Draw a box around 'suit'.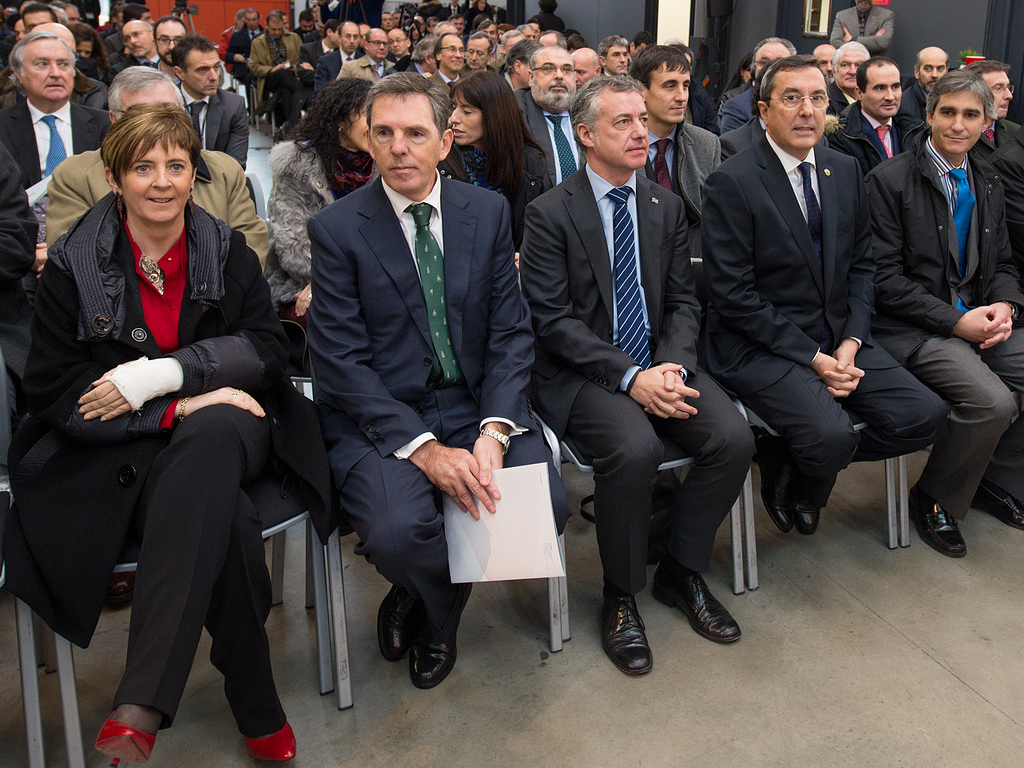
detection(646, 119, 730, 207).
